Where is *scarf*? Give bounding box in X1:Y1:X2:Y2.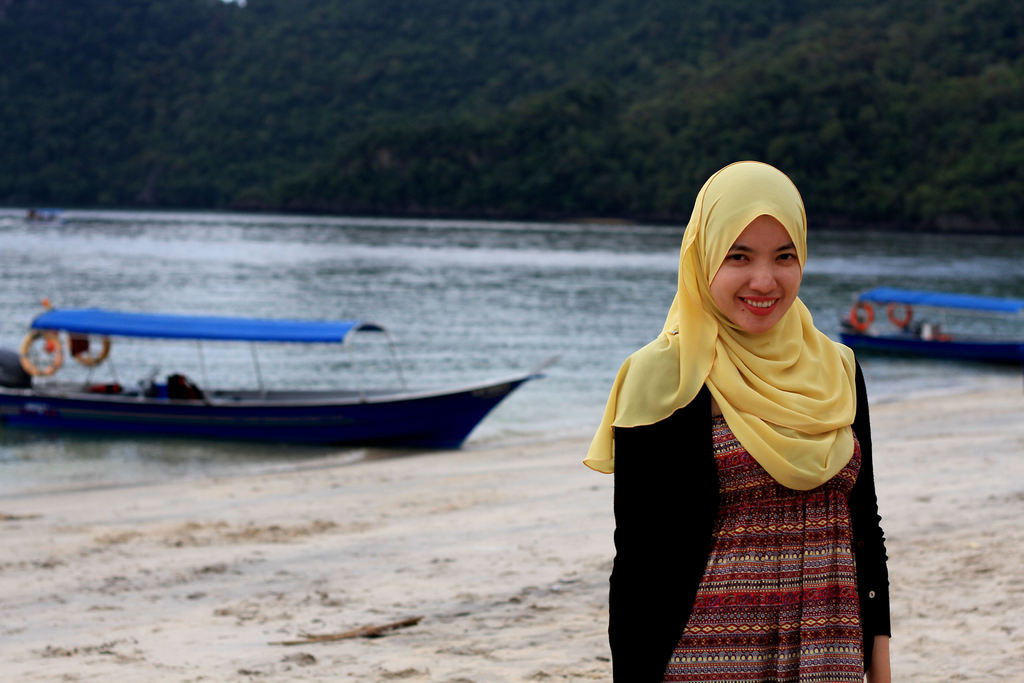
581:159:854:495.
